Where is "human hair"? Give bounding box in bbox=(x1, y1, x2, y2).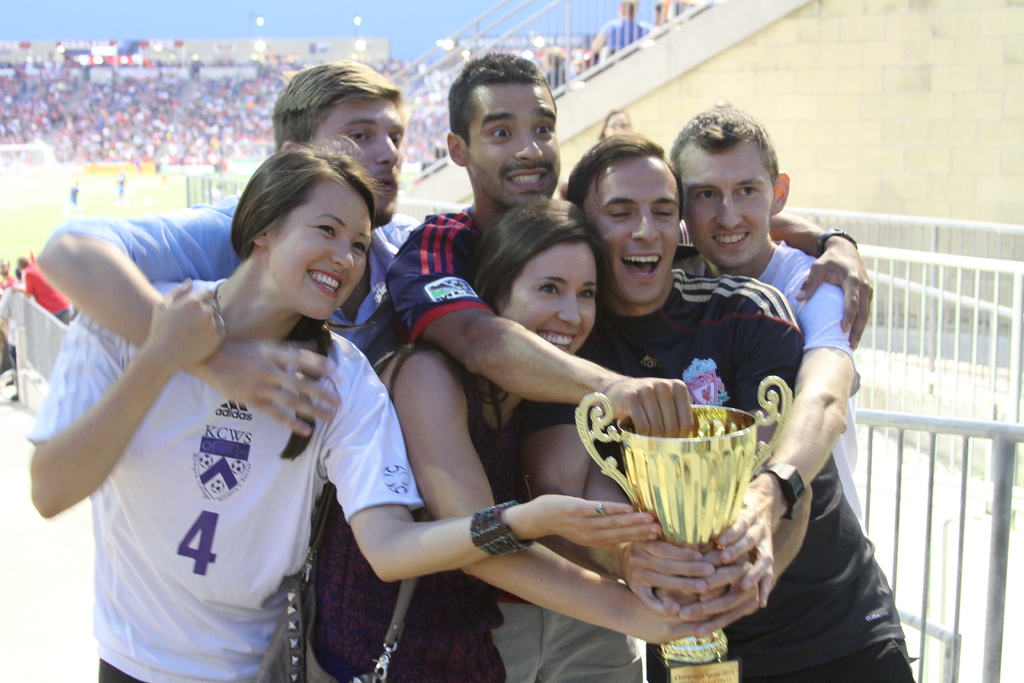
bbox=(671, 106, 776, 174).
